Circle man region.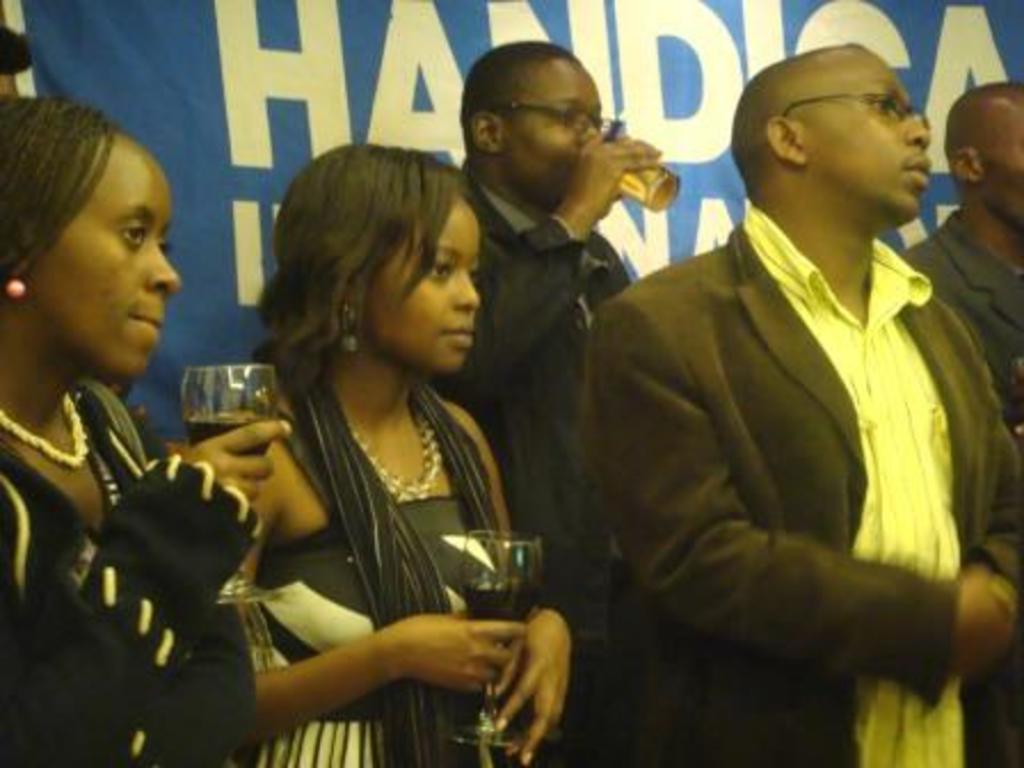
Region: region(896, 78, 1022, 421).
